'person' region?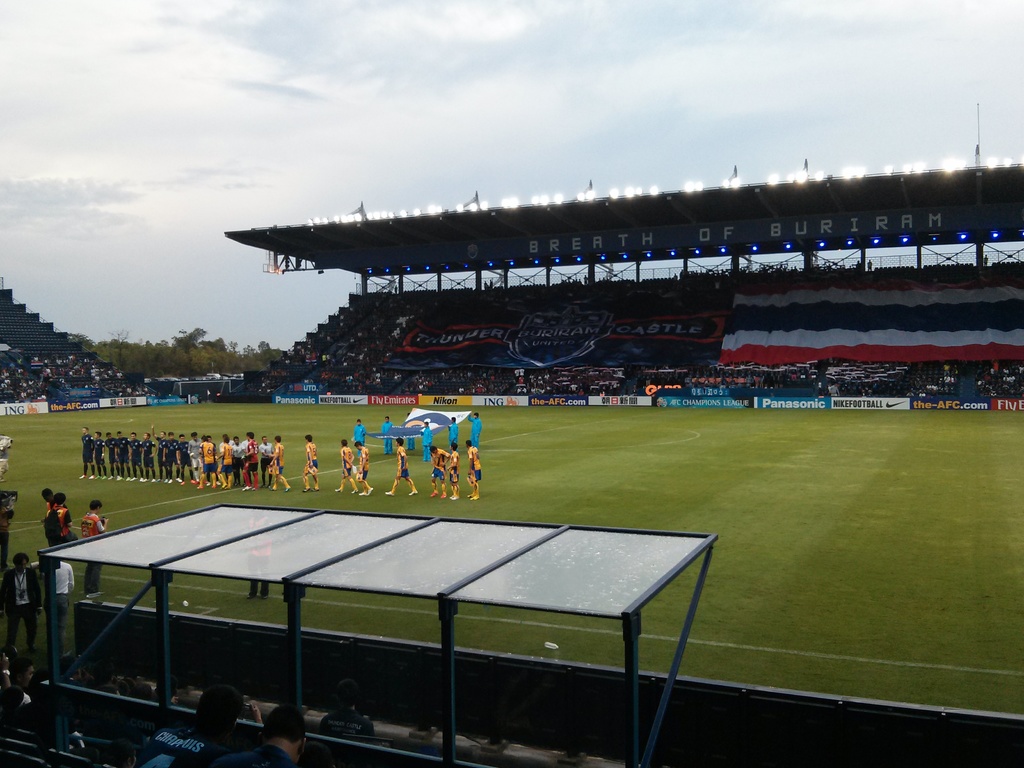
pyautogui.locateOnScreen(81, 502, 109, 594)
